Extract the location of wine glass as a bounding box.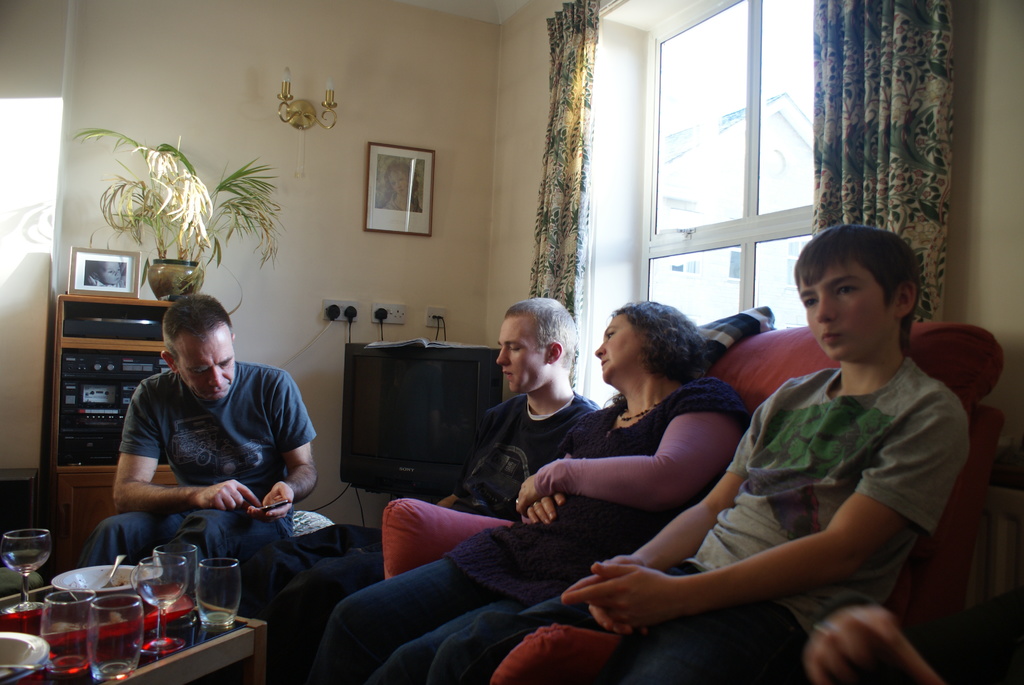
detection(193, 560, 241, 628).
